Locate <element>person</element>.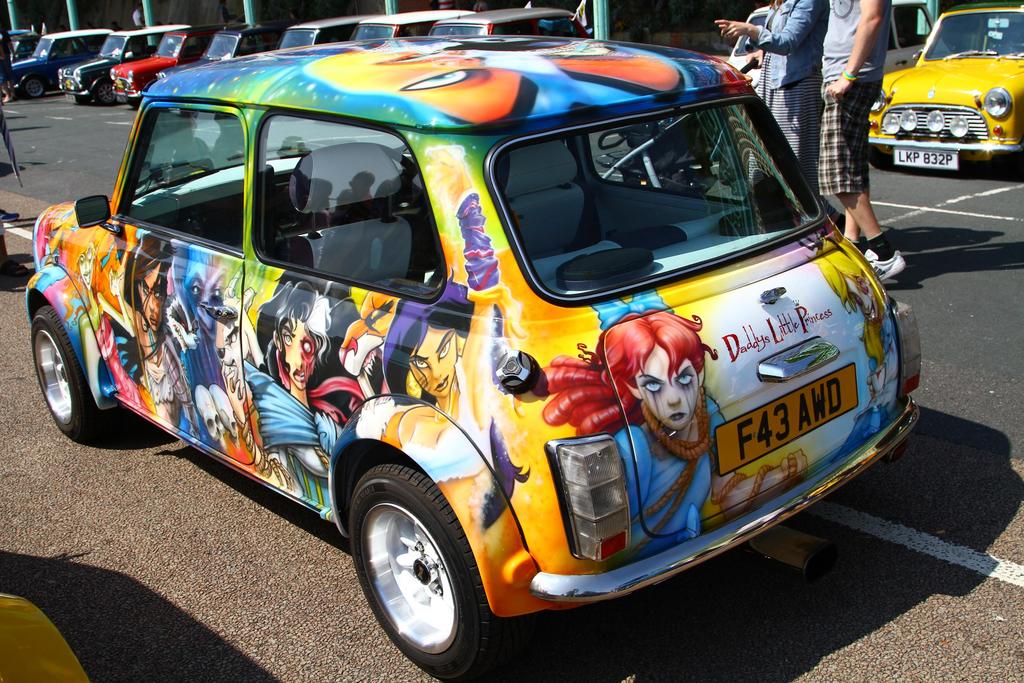
Bounding box: 115 229 180 419.
